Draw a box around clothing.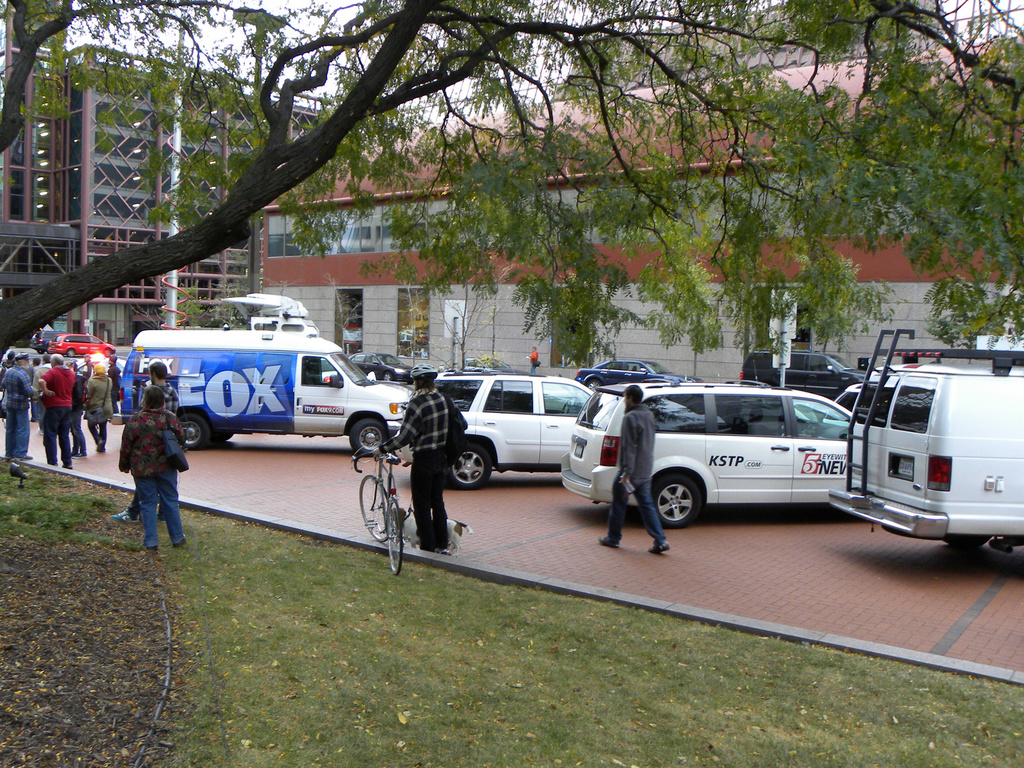
<box>0,362,28,419</box>.
